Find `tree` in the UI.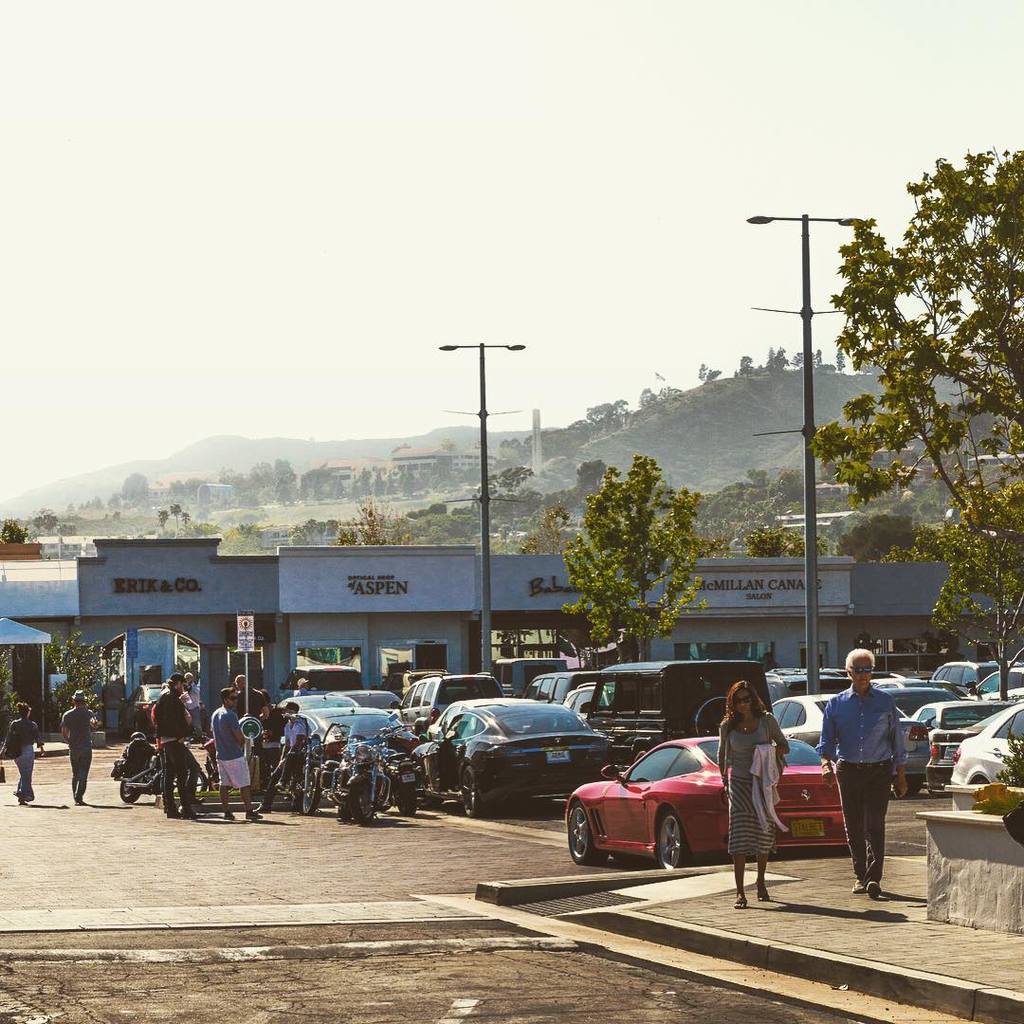
UI element at detection(644, 383, 662, 406).
